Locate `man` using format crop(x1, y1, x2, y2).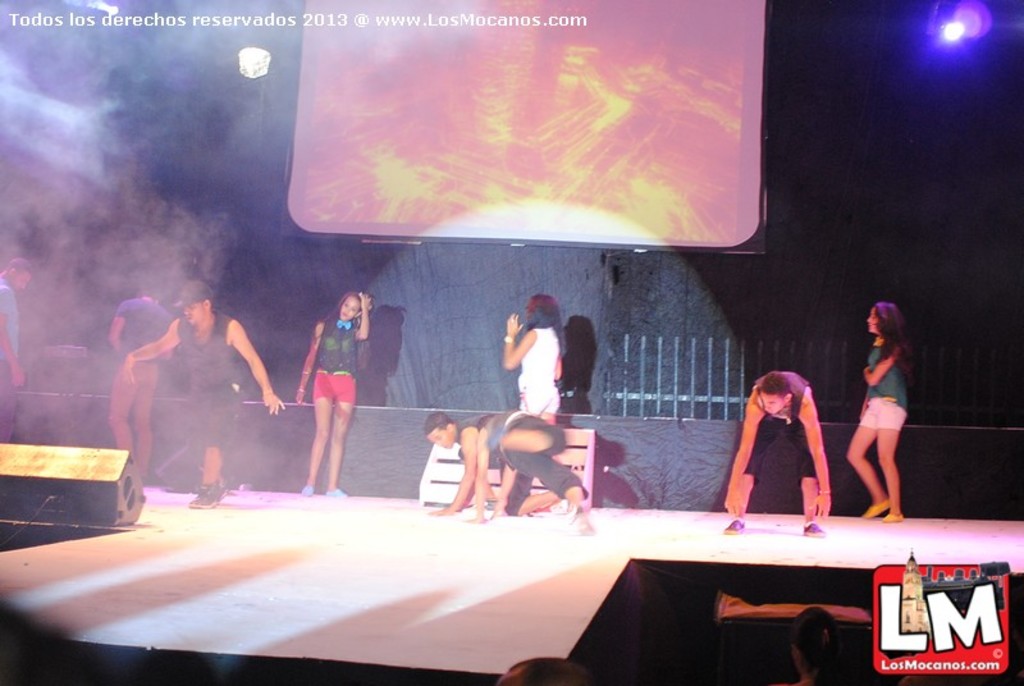
crop(0, 253, 33, 440).
